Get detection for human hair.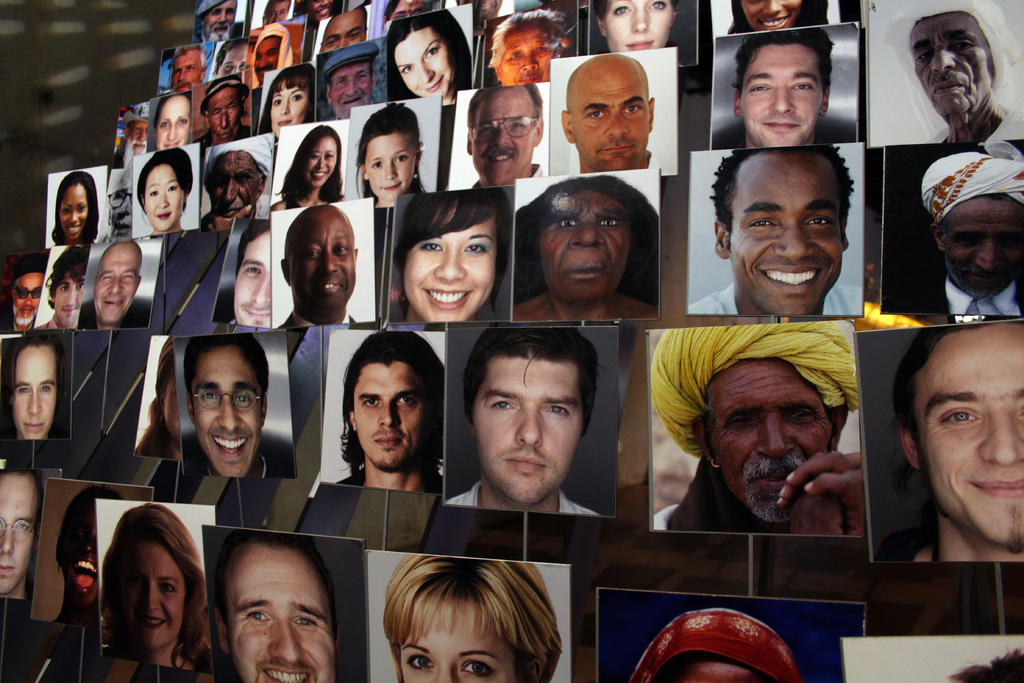
Detection: 136/152/192/211.
